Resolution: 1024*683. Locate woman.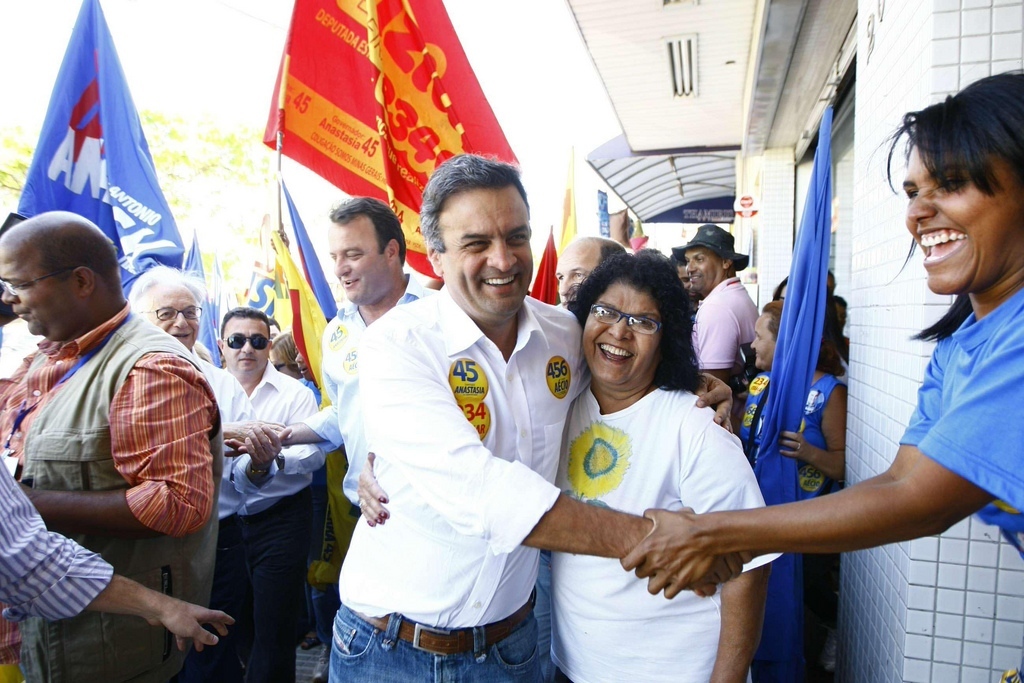
[361, 250, 767, 682].
